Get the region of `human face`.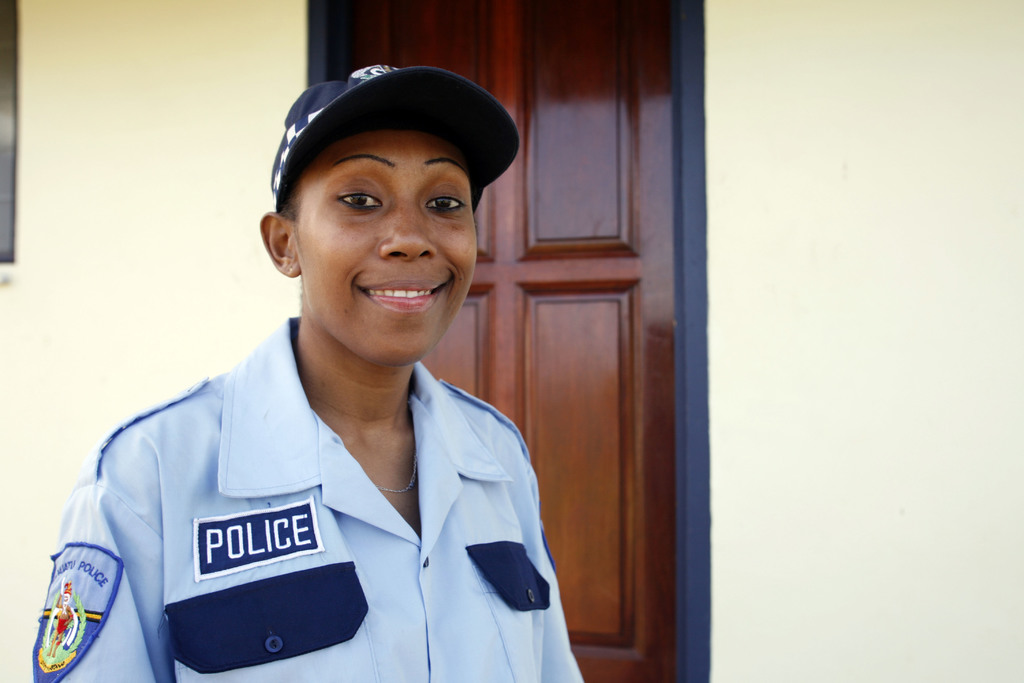
detection(287, 127, 480, 362).
